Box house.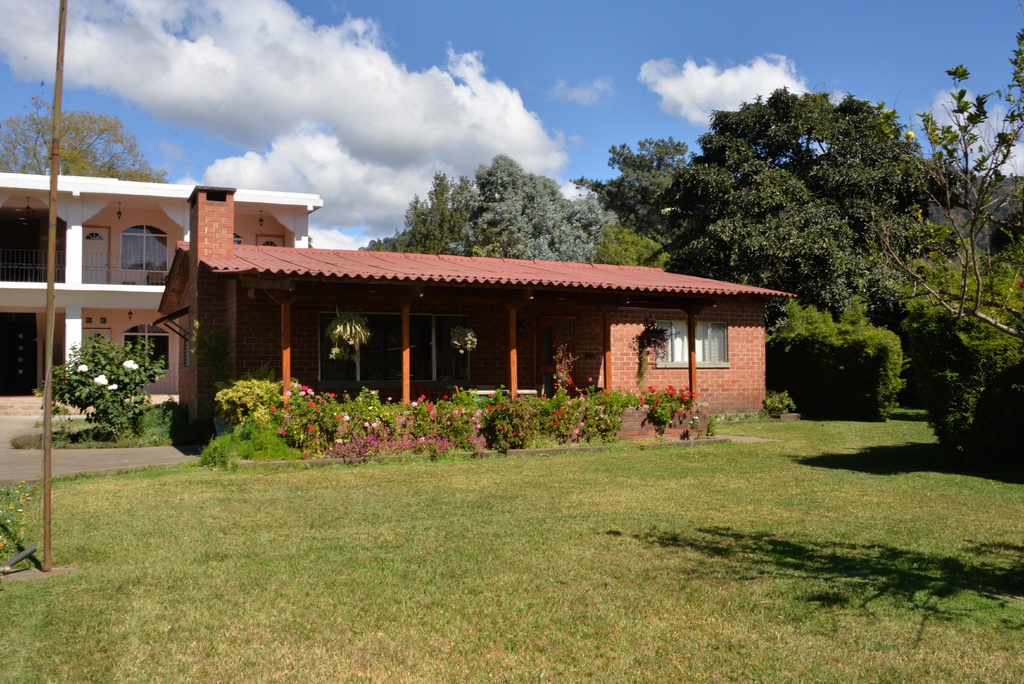
{"x1": 54, "y1": 183, "x2": 783, "y2": 455}.
